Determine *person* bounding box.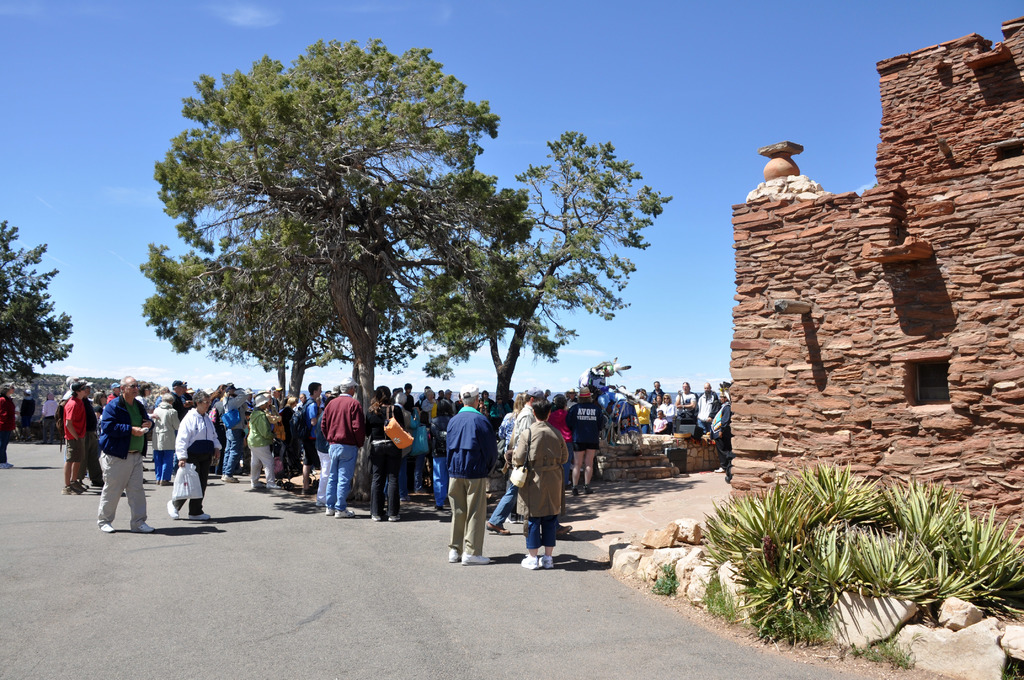
Determined: {"x1": 442, "y1": 391, "x2": 456, "y2": 413}.
